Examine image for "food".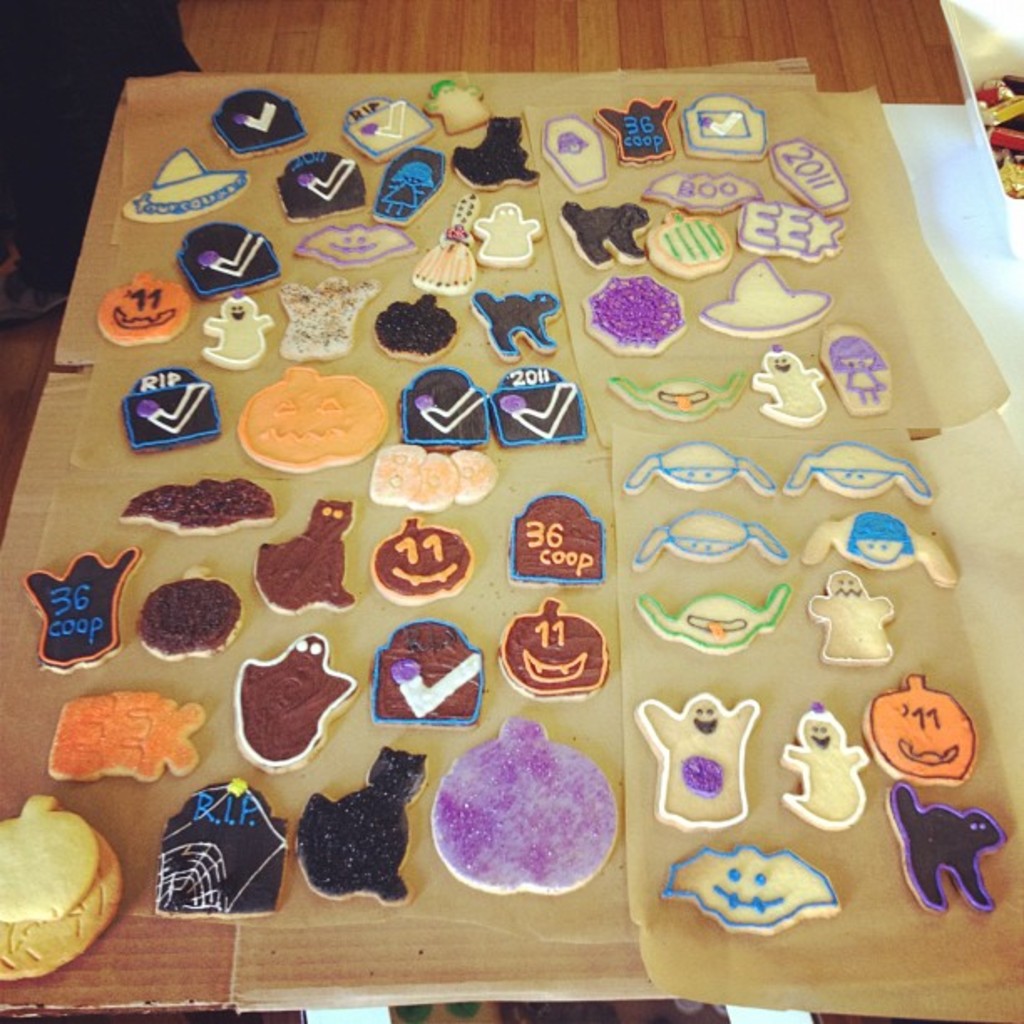
Examination result: box(112, 472, 278, 534).
